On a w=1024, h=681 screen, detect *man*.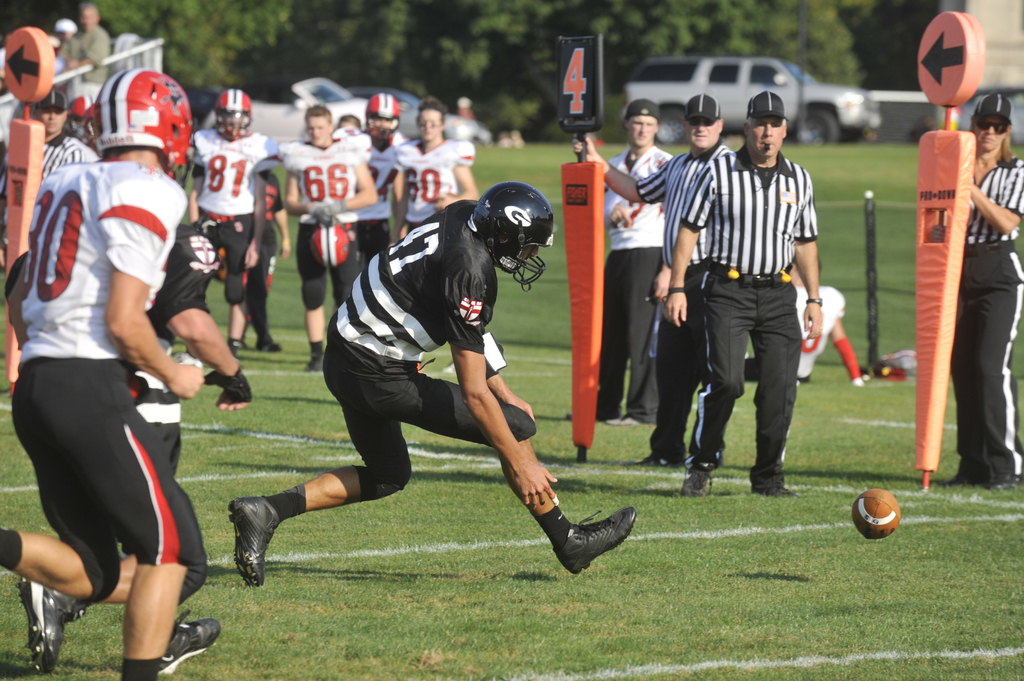
[x1=0, y1=86, x2=95, y2=191].
